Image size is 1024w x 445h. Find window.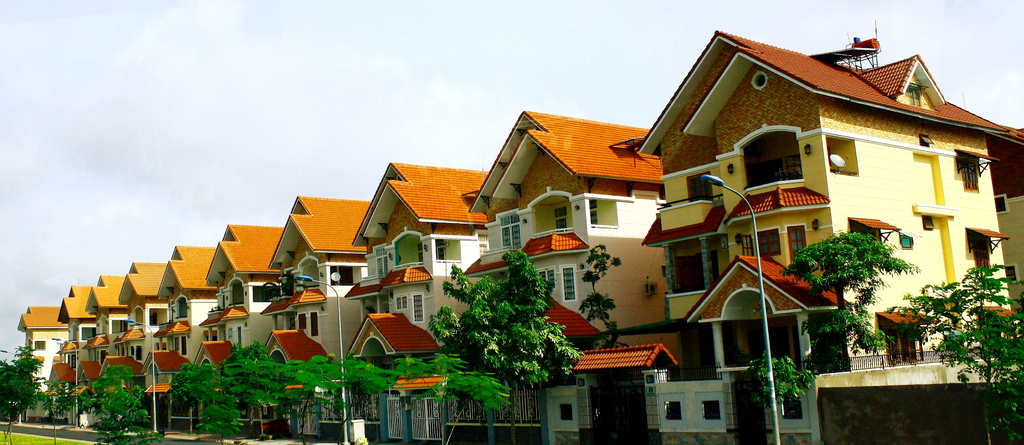
crop(300, 313, 307, 332).
